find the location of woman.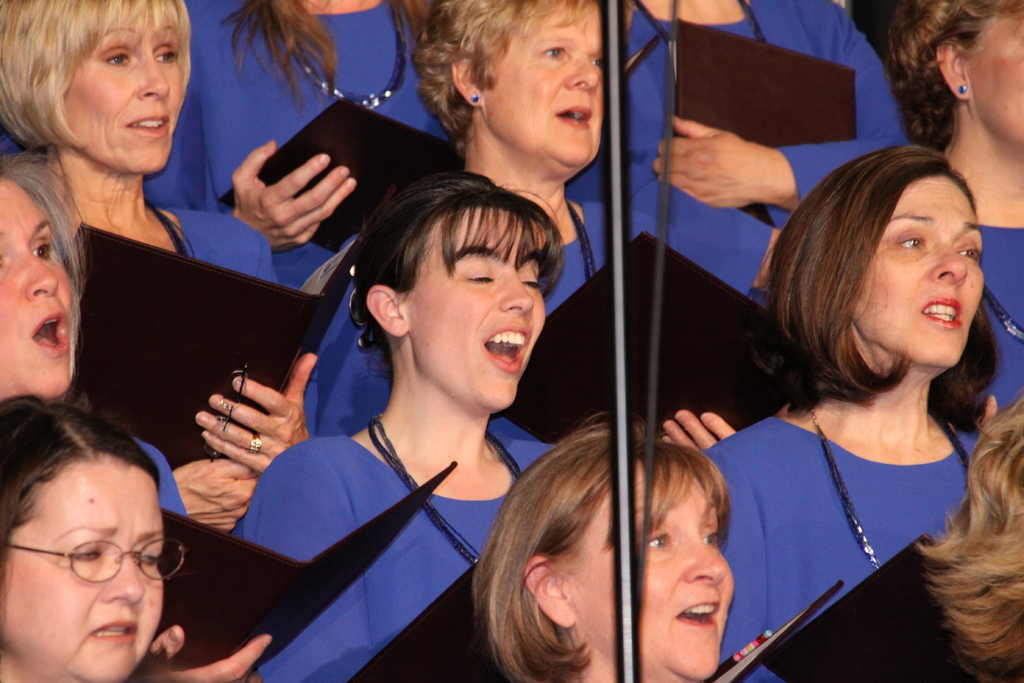
Location: [left=687, top=122, right=1018, bottom=682].
